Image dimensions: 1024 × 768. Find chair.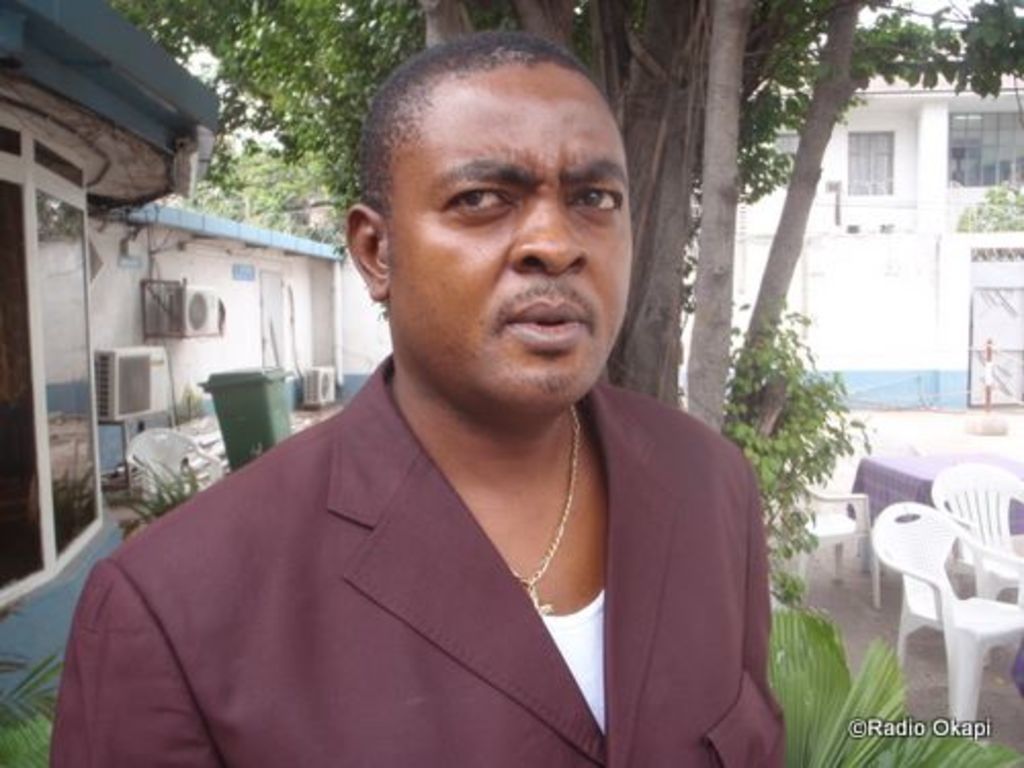
l=856, t=502, r=1022, b=735.
